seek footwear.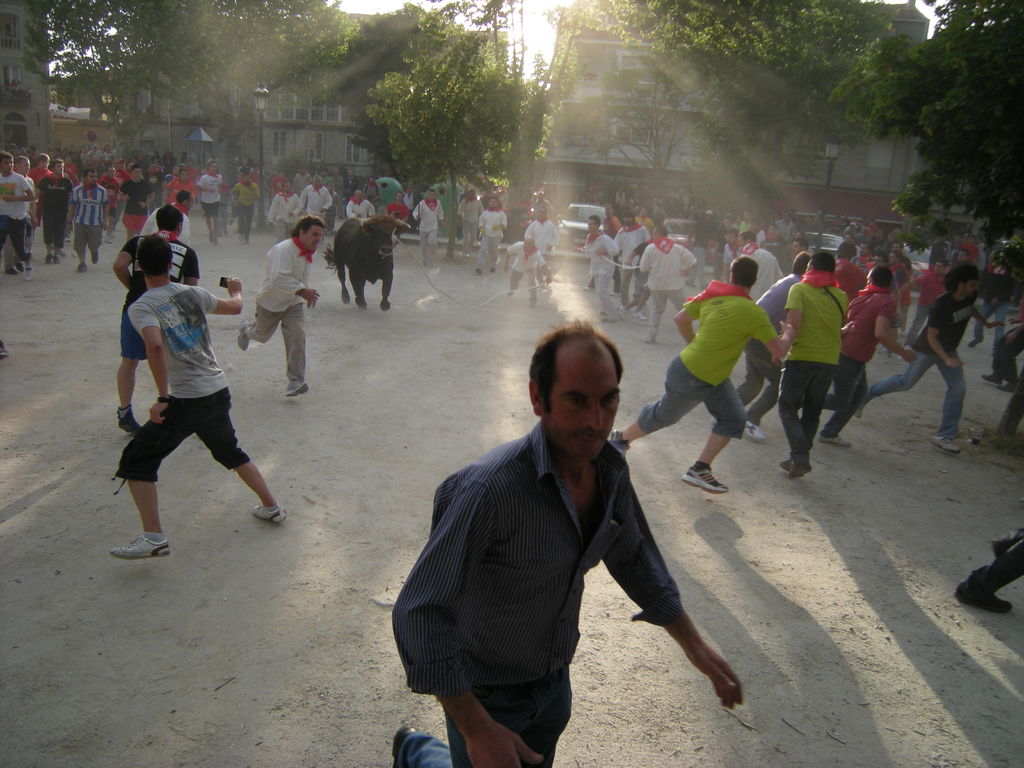
742 420 768 444.
